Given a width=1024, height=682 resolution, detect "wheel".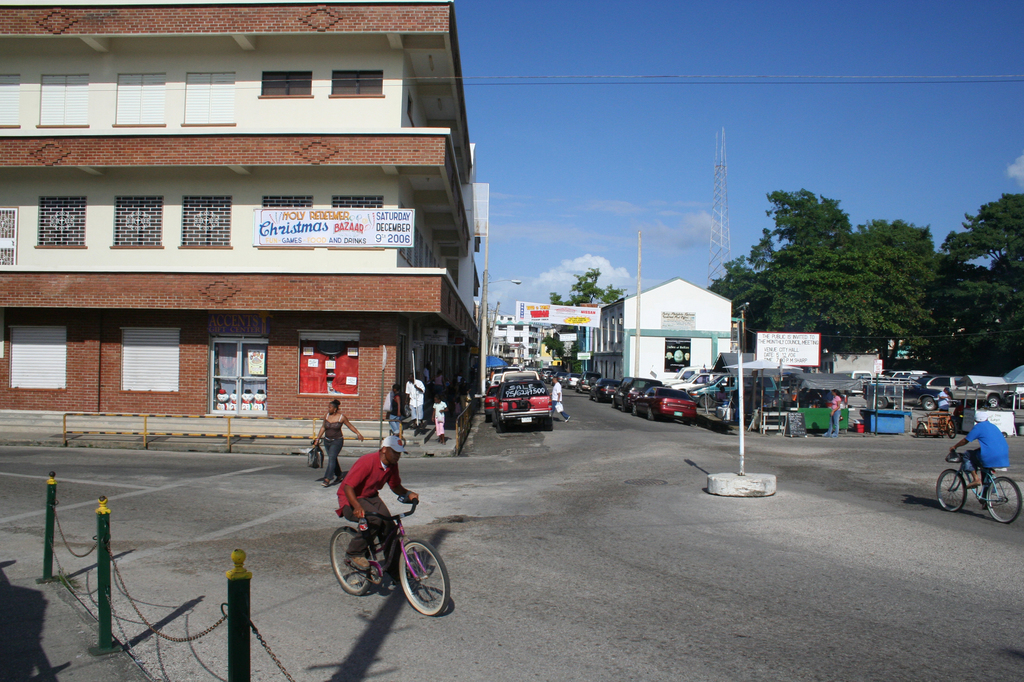
<region>989, 477, 1022, 521</region>.
